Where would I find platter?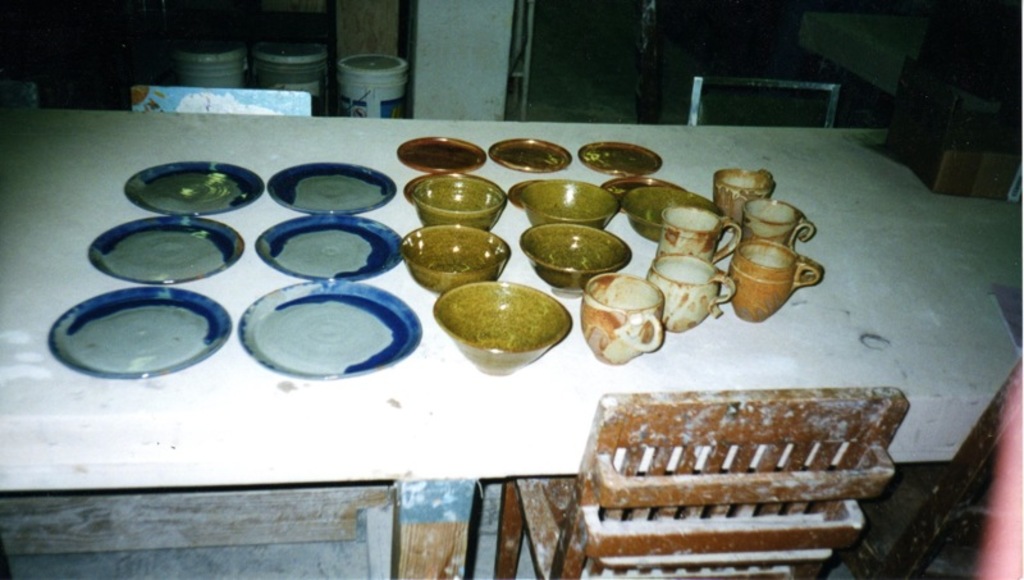
At 50:291:227:376.
